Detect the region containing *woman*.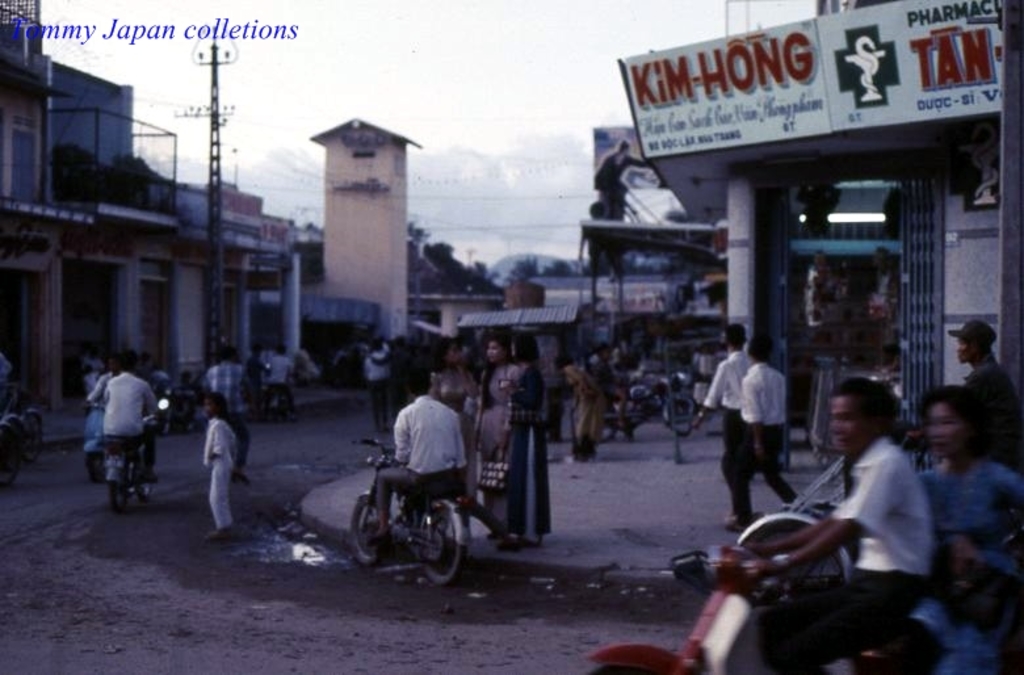
{"left": 906, "top": 381, "right": 1023, "bottom": 674}.
